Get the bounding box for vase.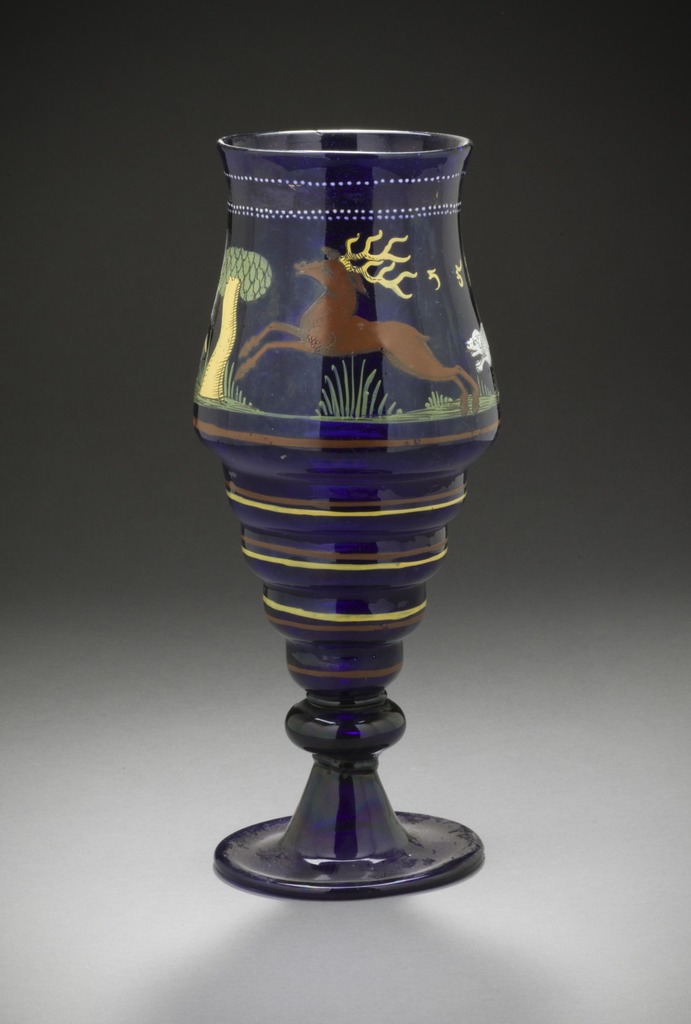
region(191, 127, 502, 903).
